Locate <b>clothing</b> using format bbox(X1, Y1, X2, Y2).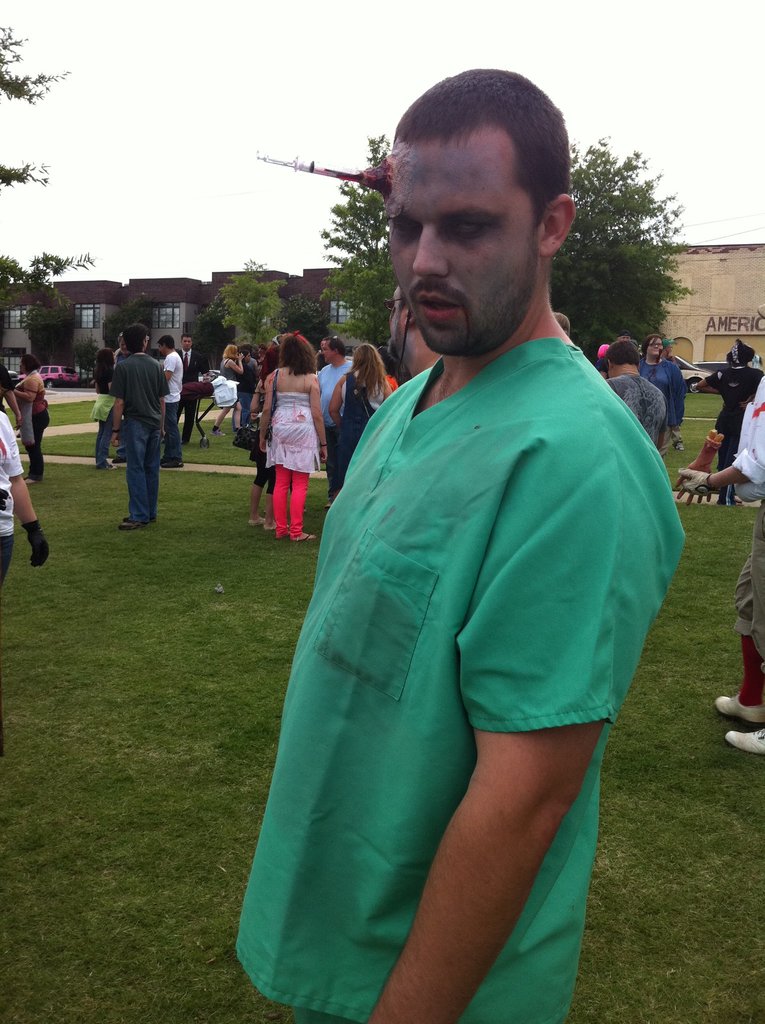
bbox(0, 399, 23, 587).
